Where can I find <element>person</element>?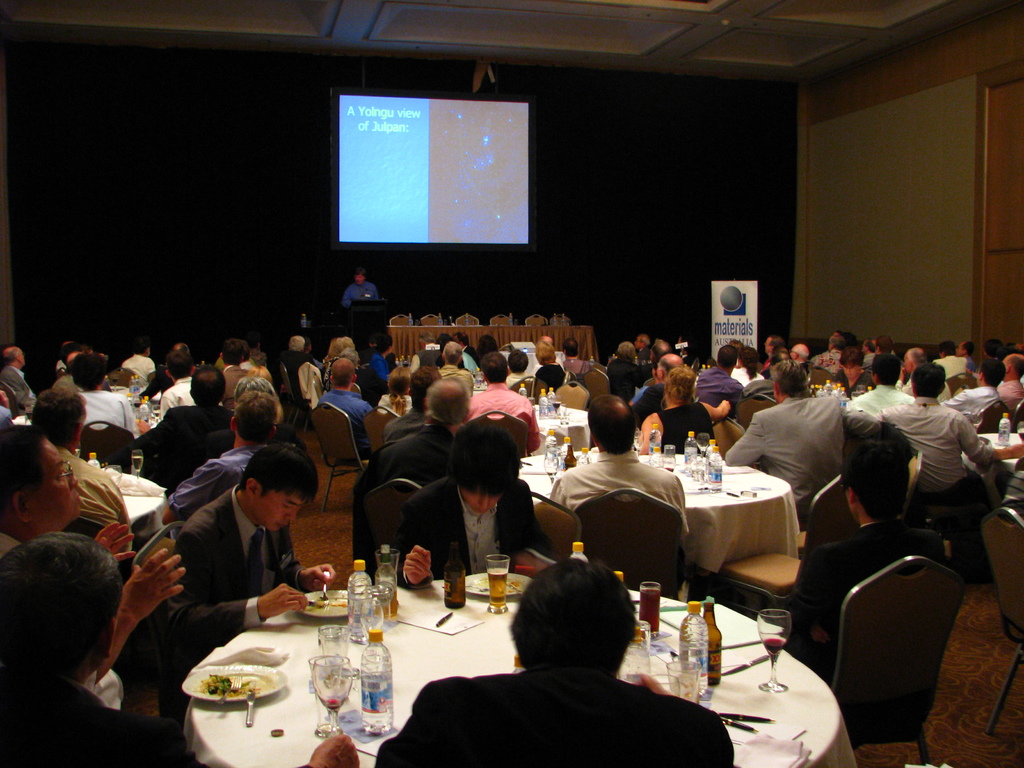
You can find it at {"x1": 847, "y1": 352, "x2": 911, "y2": 417}.
